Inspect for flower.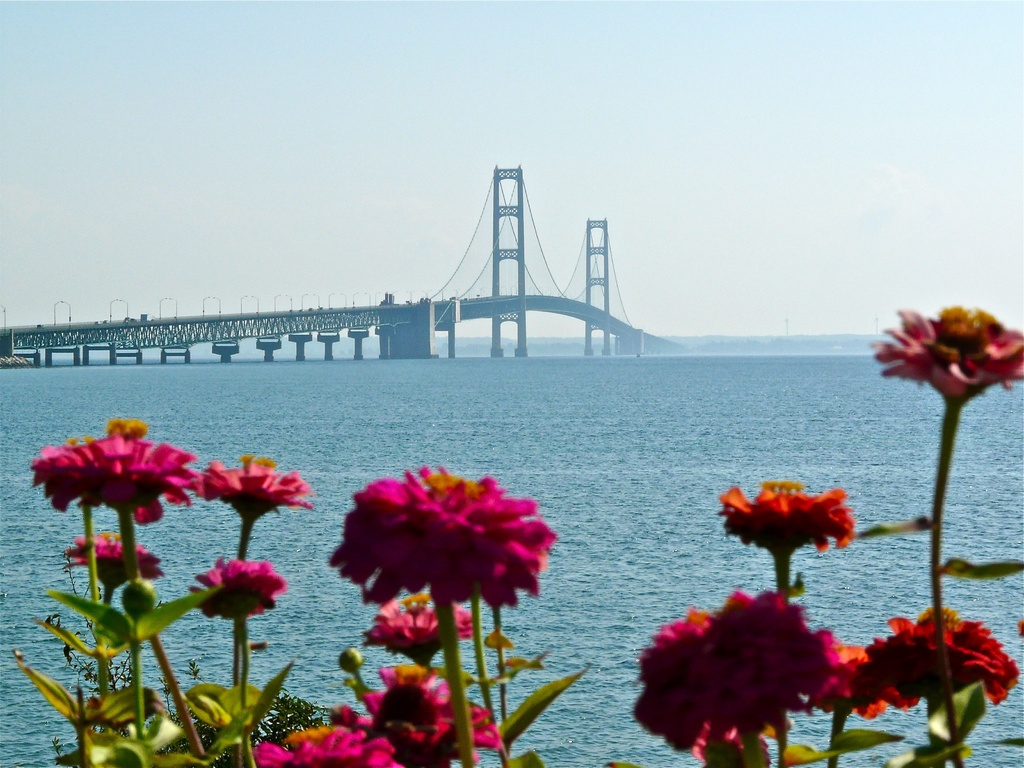
Inspection: locate(868, 604, 1023, 767).
